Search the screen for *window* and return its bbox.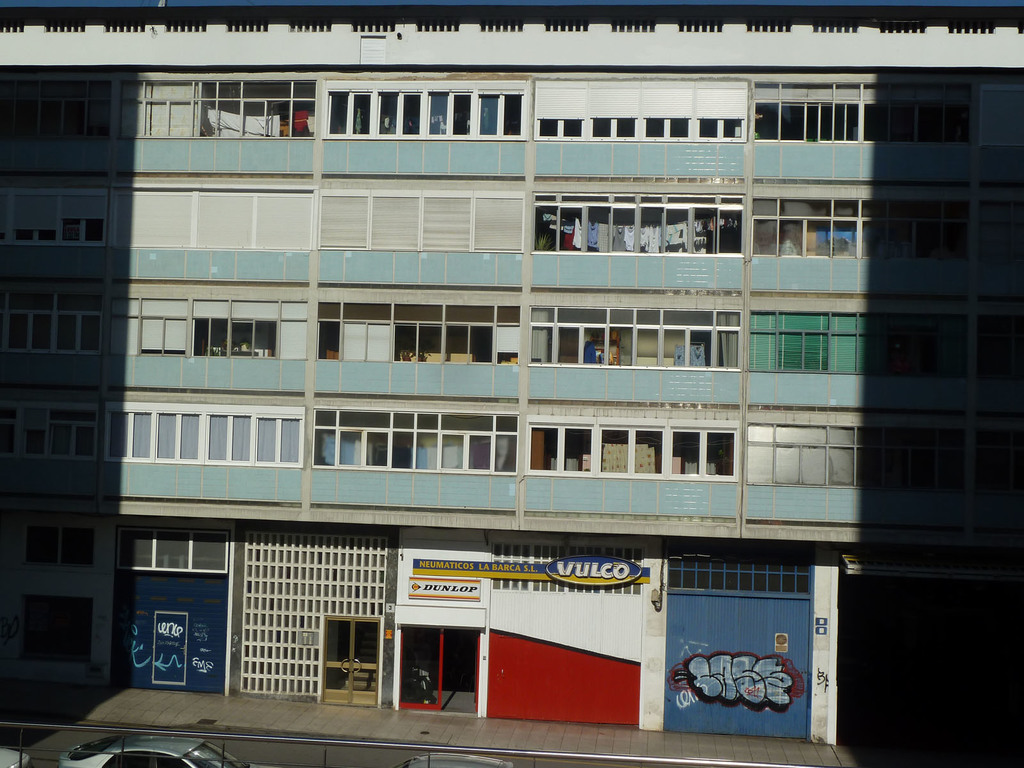
Found: box(5, 293, 99, 353).
